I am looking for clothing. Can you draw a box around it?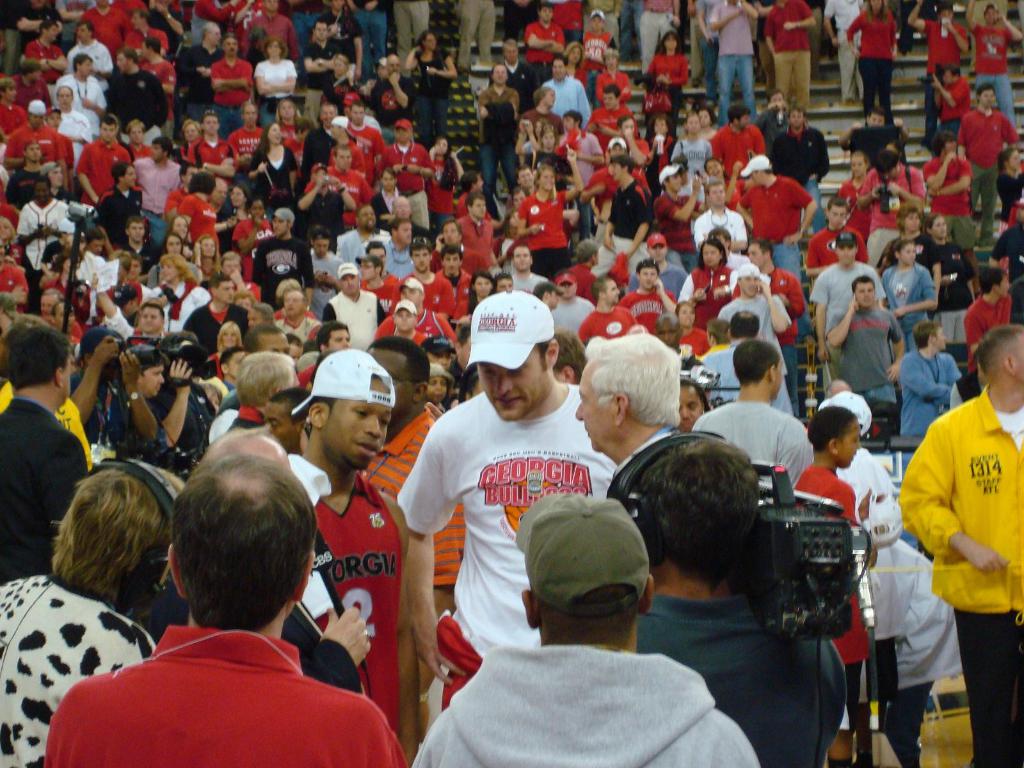
Sure, the bounding box is bbox=(635, 596, 845, 767).
